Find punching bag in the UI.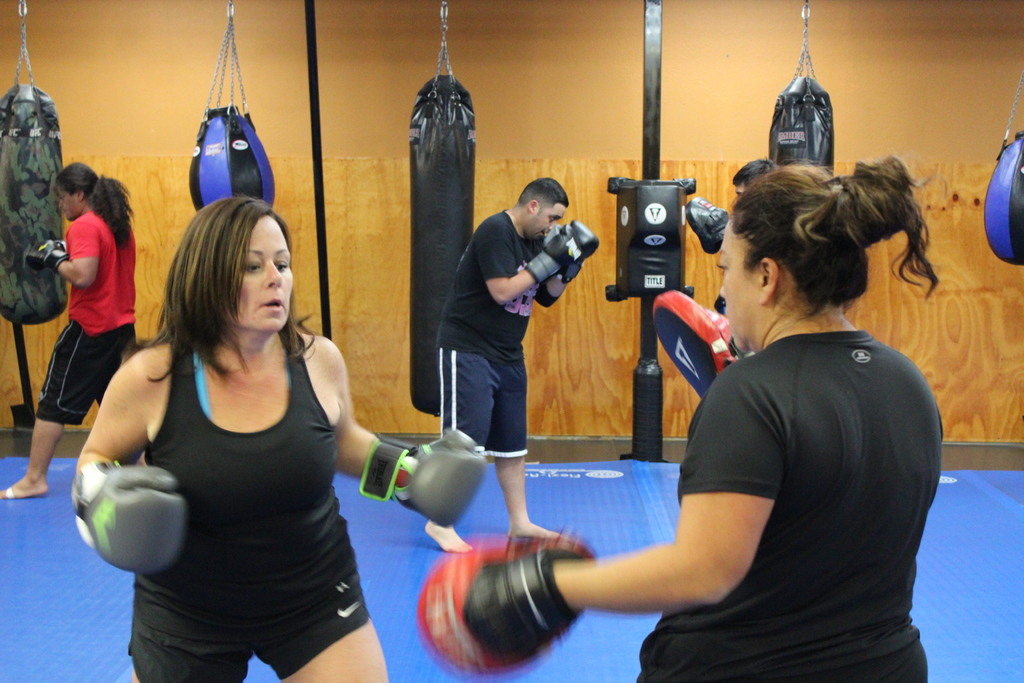
UI element at bbox(0, 82, 67, 332).
